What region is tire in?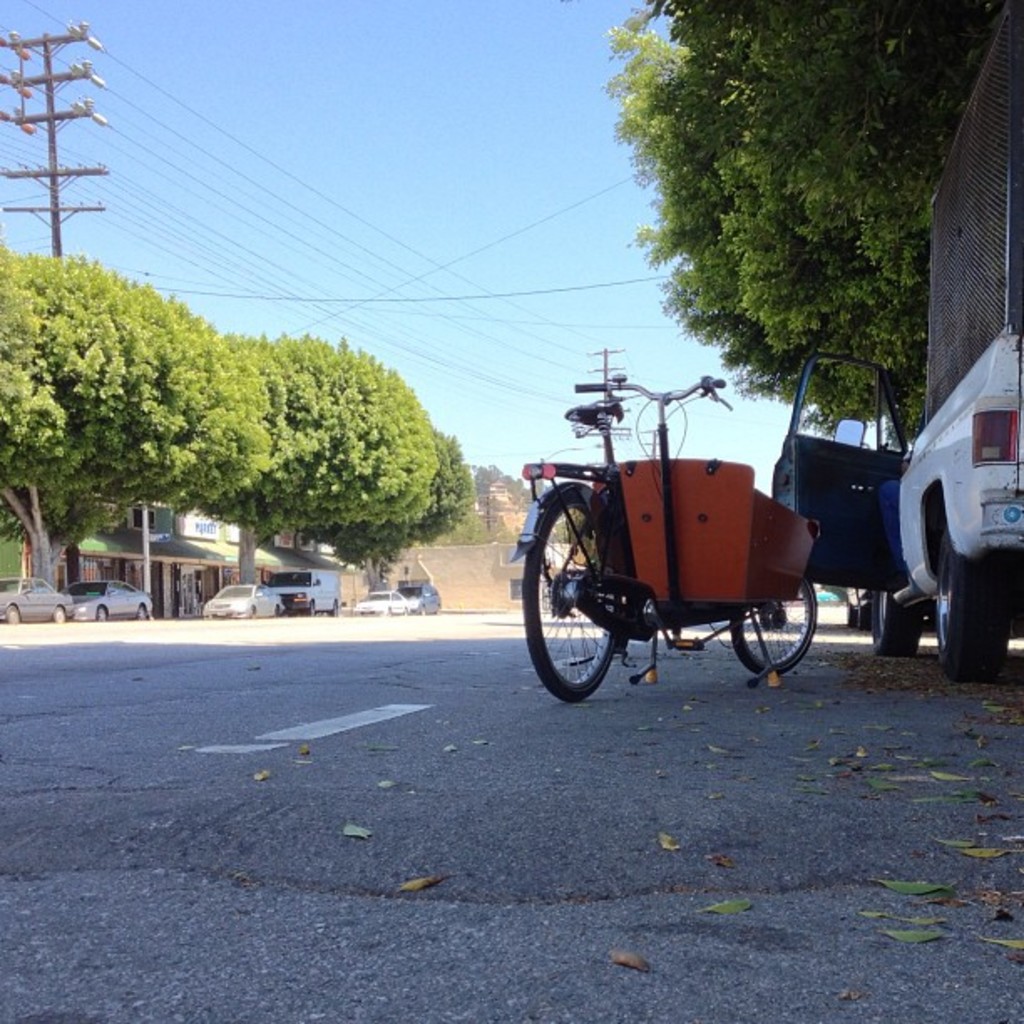
<box>420,606,425,614</box>.
